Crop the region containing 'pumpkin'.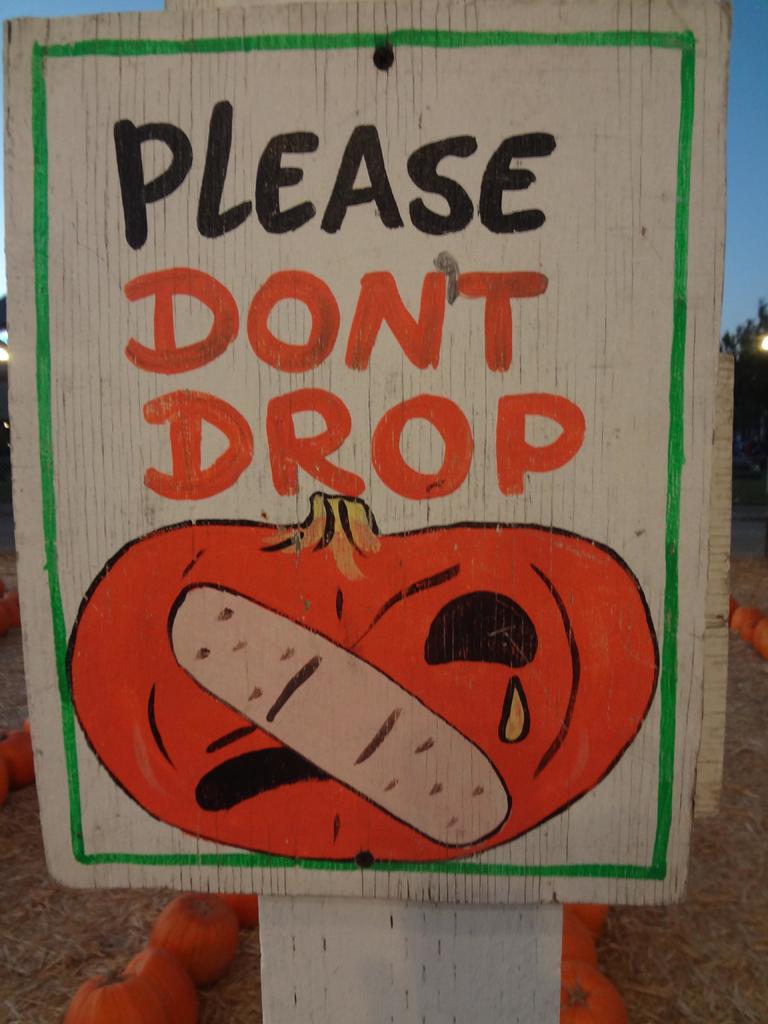
Crop region: {"left": 0, "top": 728, "right": 37, "bottom": 783}.
